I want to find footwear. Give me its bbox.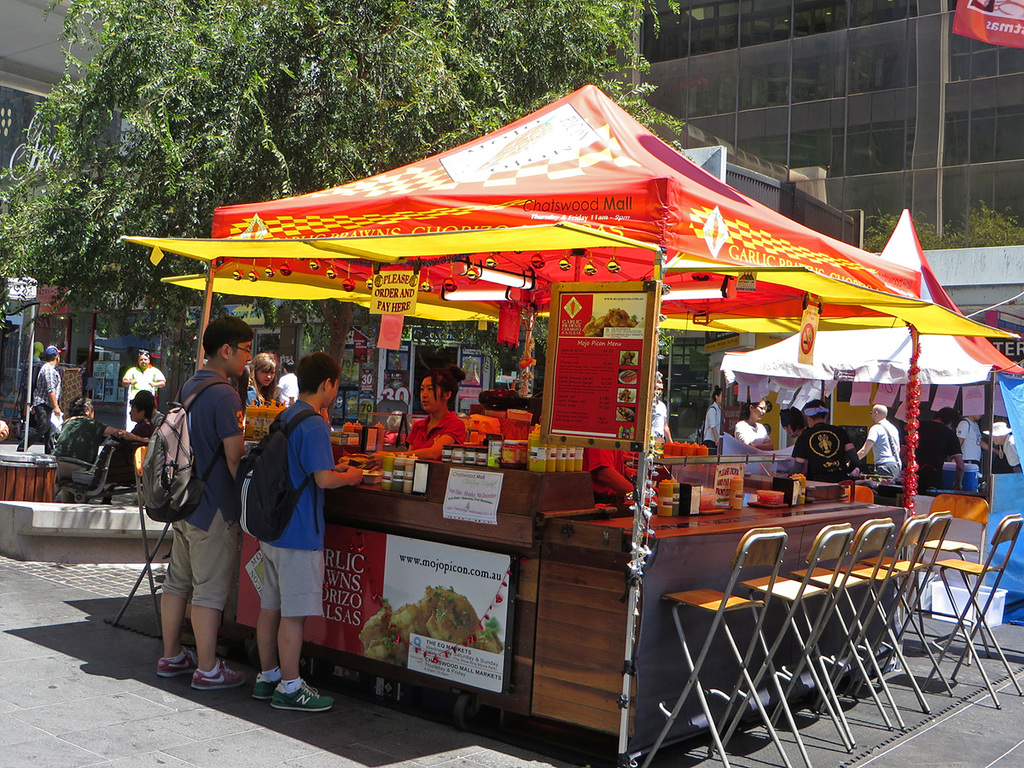
pyautogui.locateOnScreen(189, 657, 247, 697).
